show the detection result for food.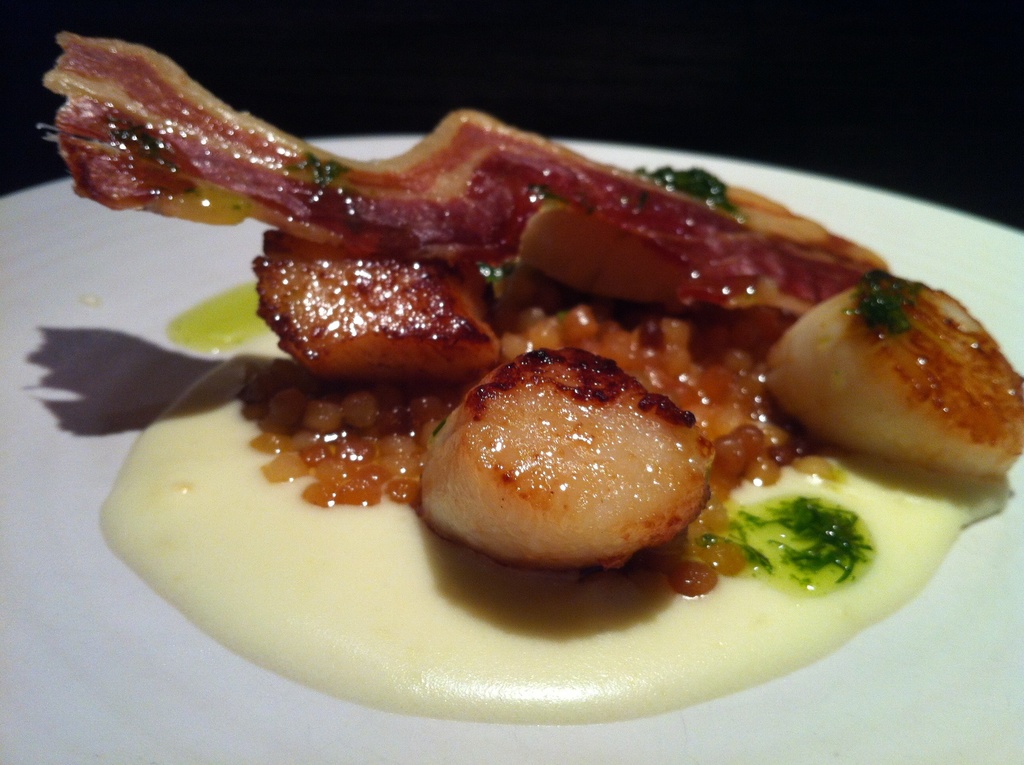
crop(95, 327, 1004, 723).
